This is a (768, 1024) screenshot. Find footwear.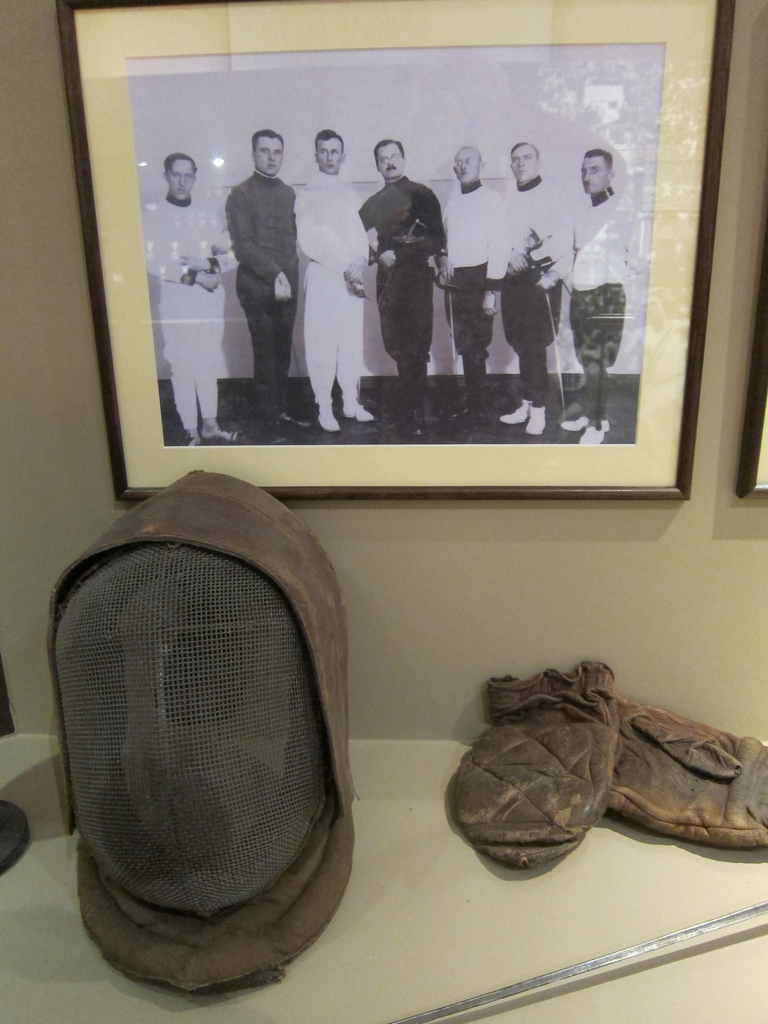
Bounding box: (408, 405, 429, 430).
